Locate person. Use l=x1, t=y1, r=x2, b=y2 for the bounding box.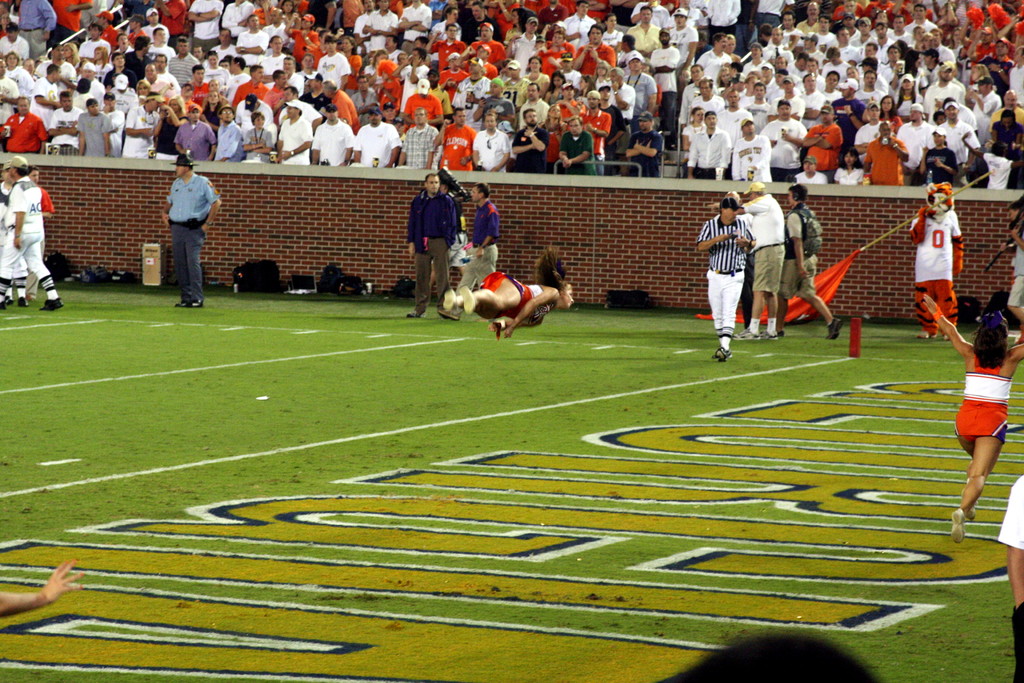
l=29, t=165, r=58, b=301.
